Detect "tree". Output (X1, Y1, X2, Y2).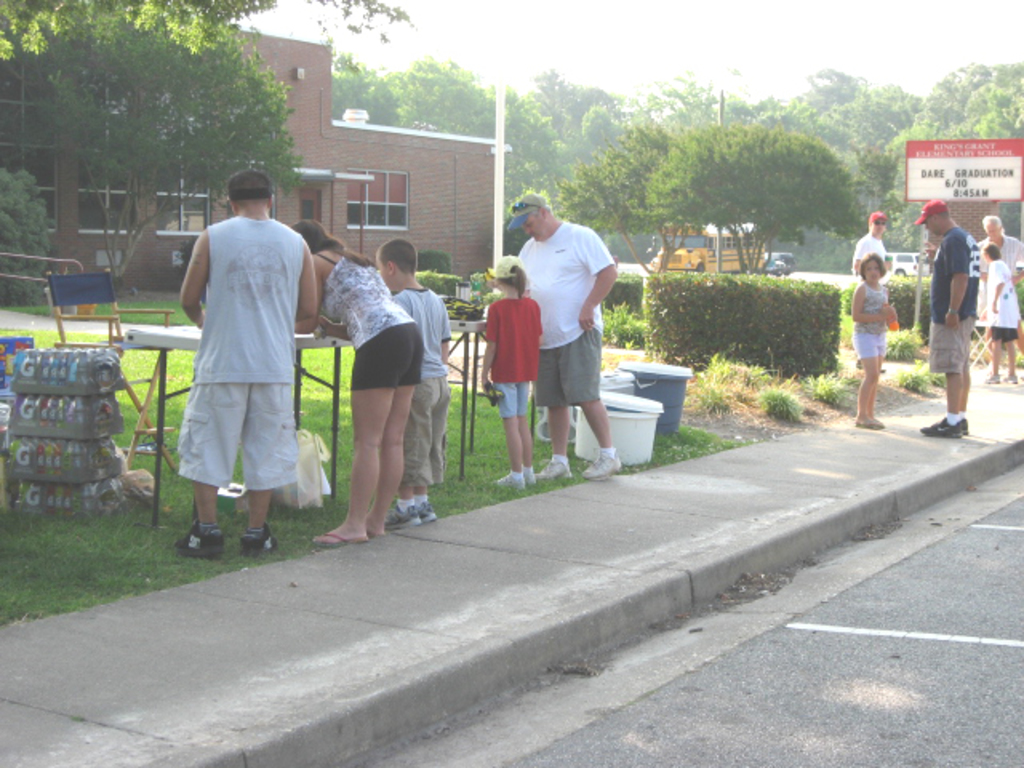
(325, 45, 398, 125).
